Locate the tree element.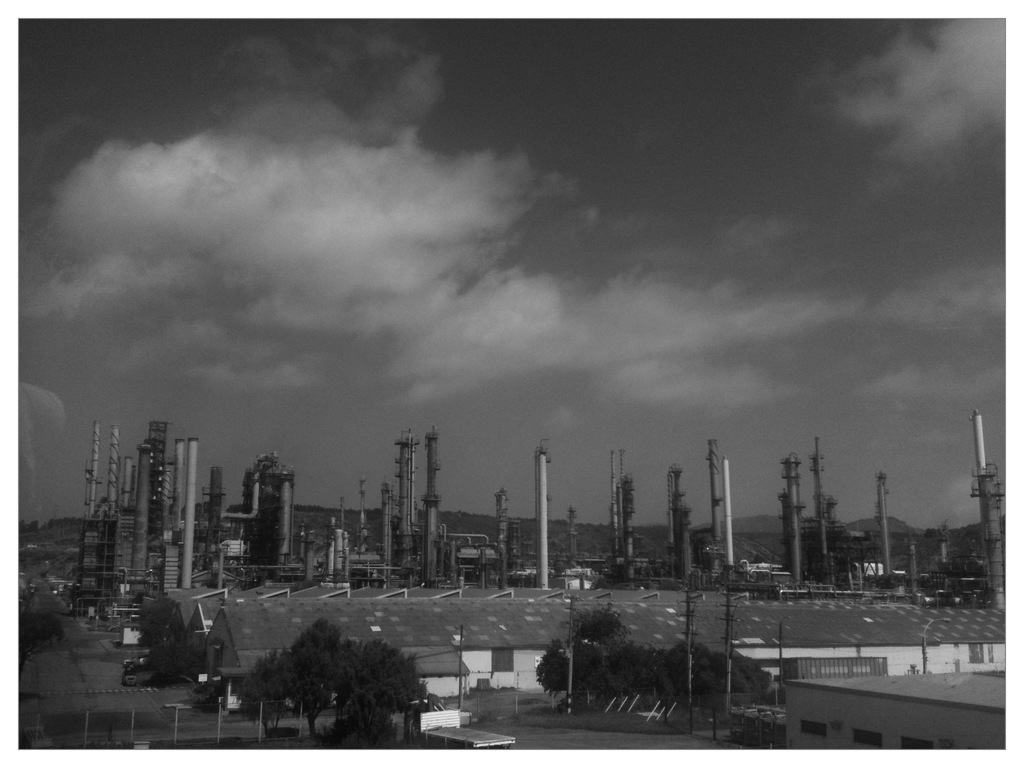
Element bbox: <region>145, 601, 203, 680</region>.
